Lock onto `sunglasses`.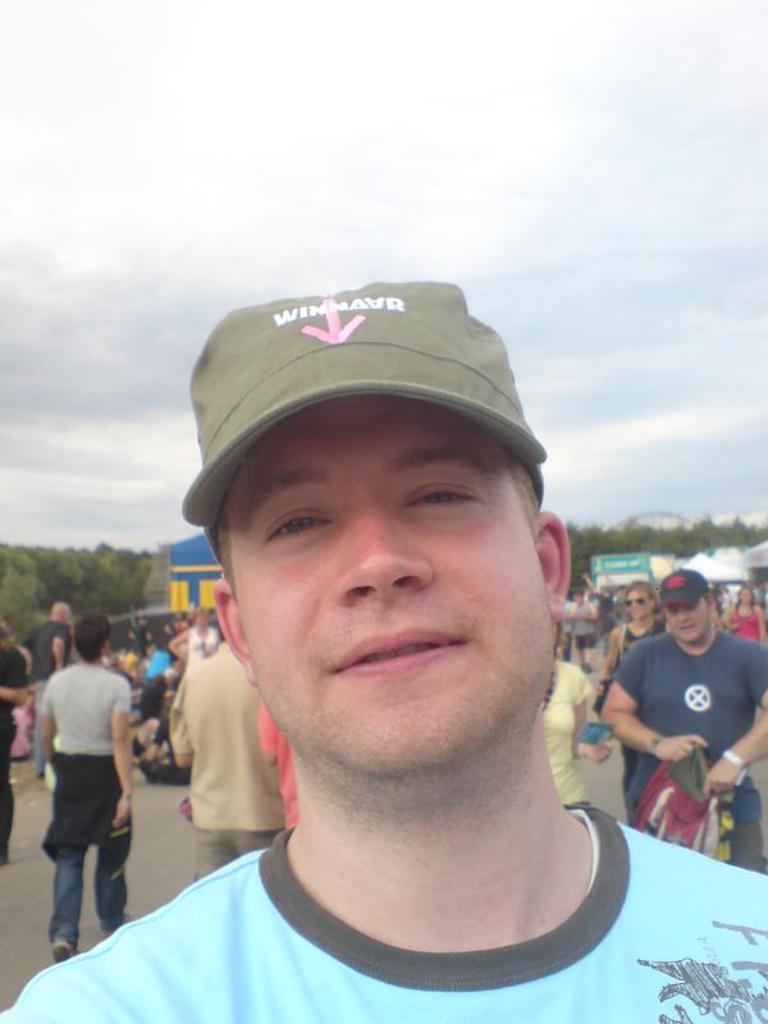
Locked: x1=626 y1=596 x2=652 y2=607.
